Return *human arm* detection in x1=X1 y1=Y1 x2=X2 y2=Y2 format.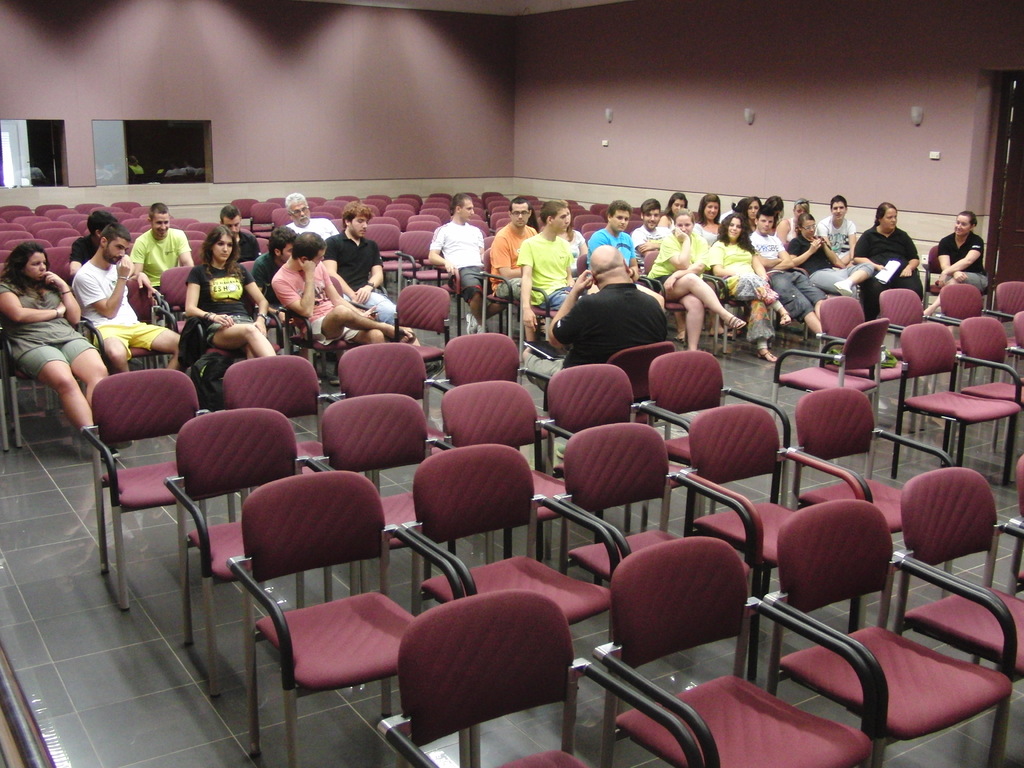
x1=753 y1=248 x2=784 y2=262.
